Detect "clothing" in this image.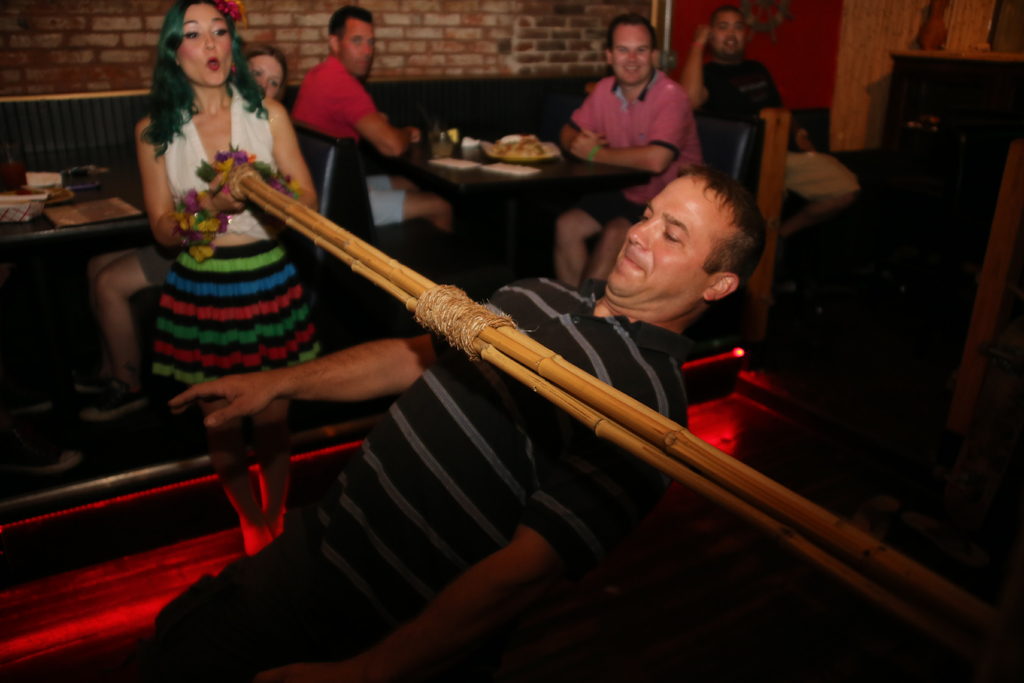
Detection: bbox(561, 45, 705, 170).
